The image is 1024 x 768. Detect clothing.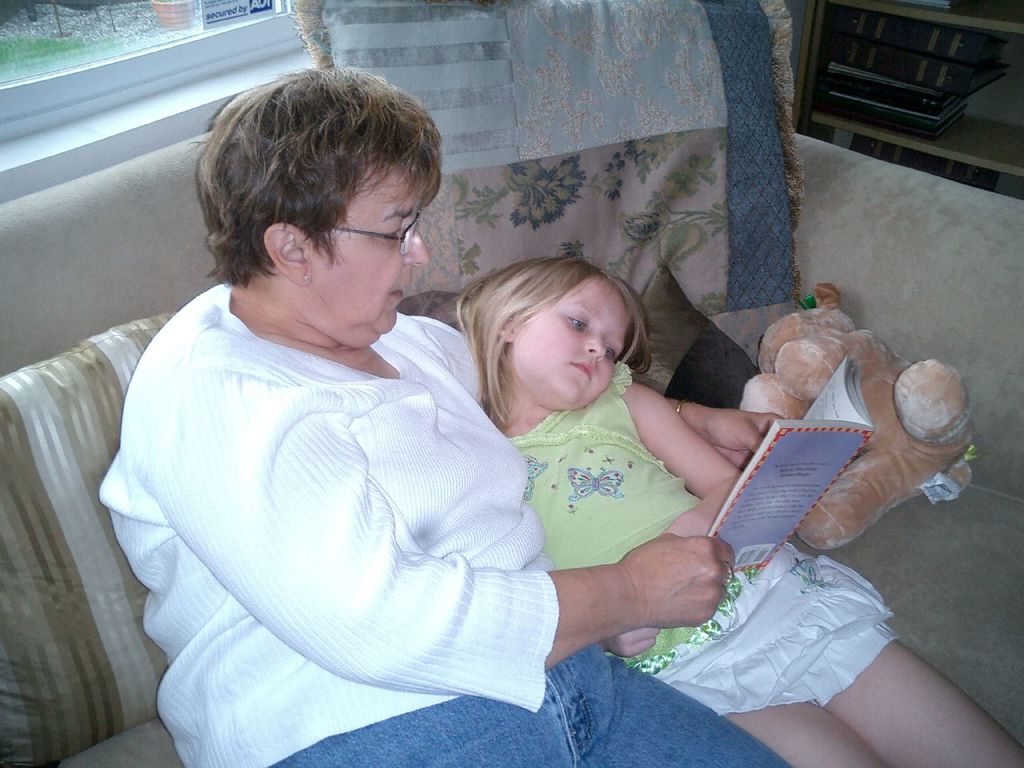
Detection: {"x1": 98, "y1": 279, "x2": 794, "y2": 767}.
